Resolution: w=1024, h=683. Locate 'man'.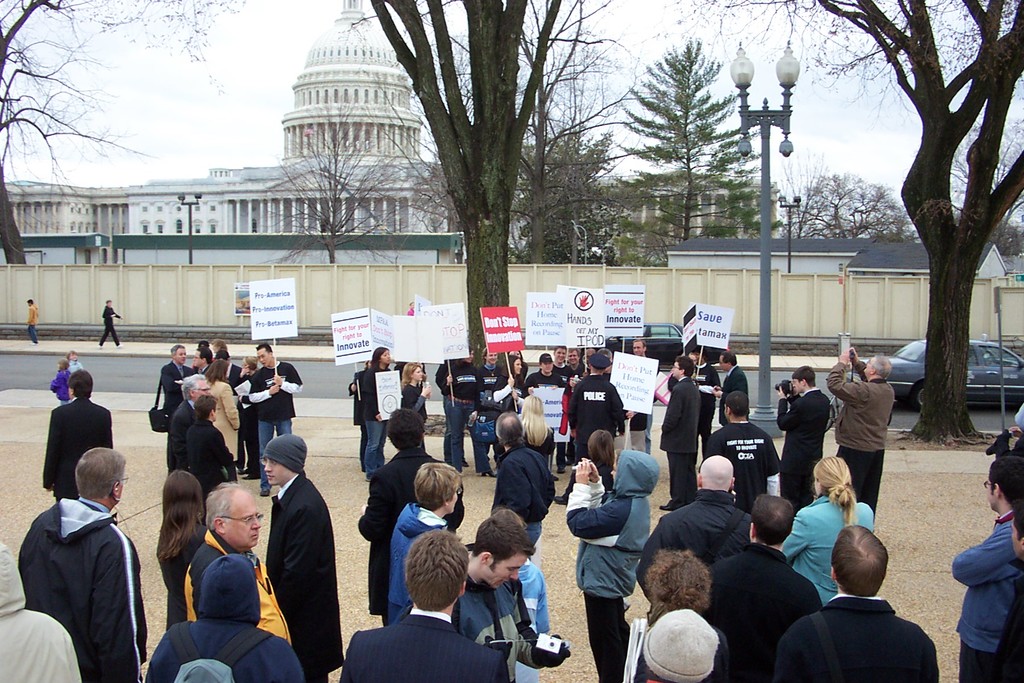
box=[456, 515, 562, 670].
